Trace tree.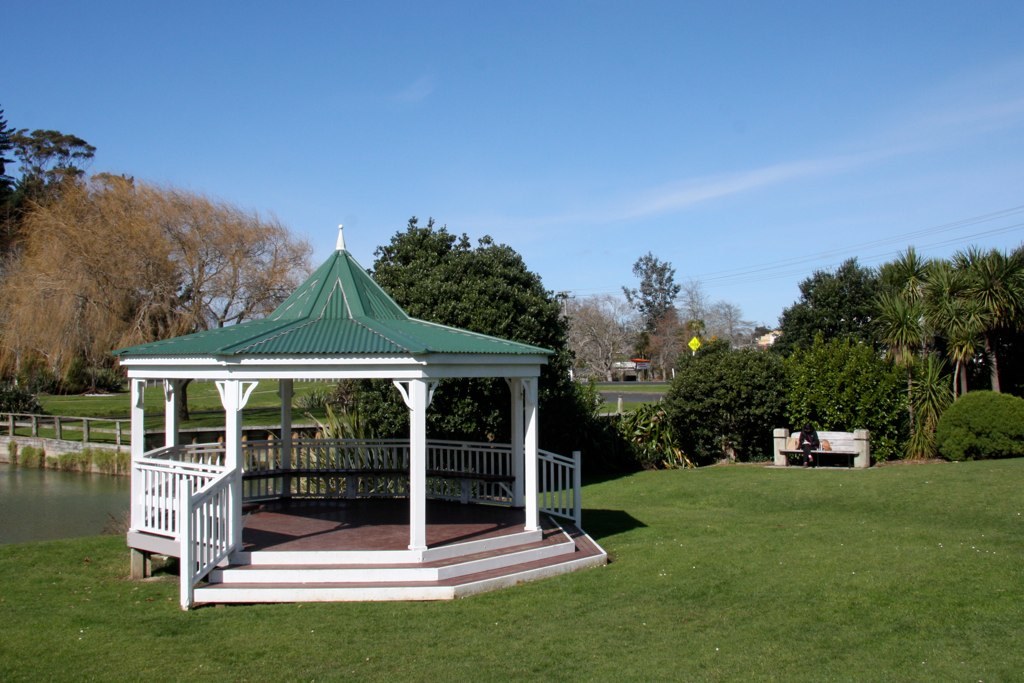
Traced to select_region(692, 295, 778, 342).
